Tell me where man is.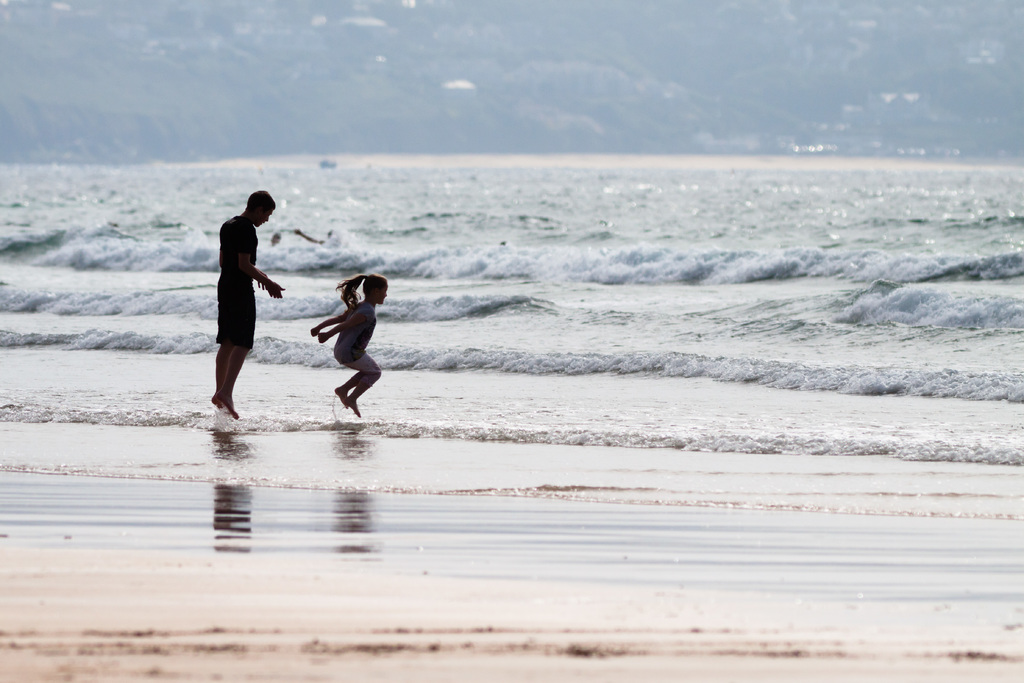
man is at l=197, t=188, r=274, b=418.
